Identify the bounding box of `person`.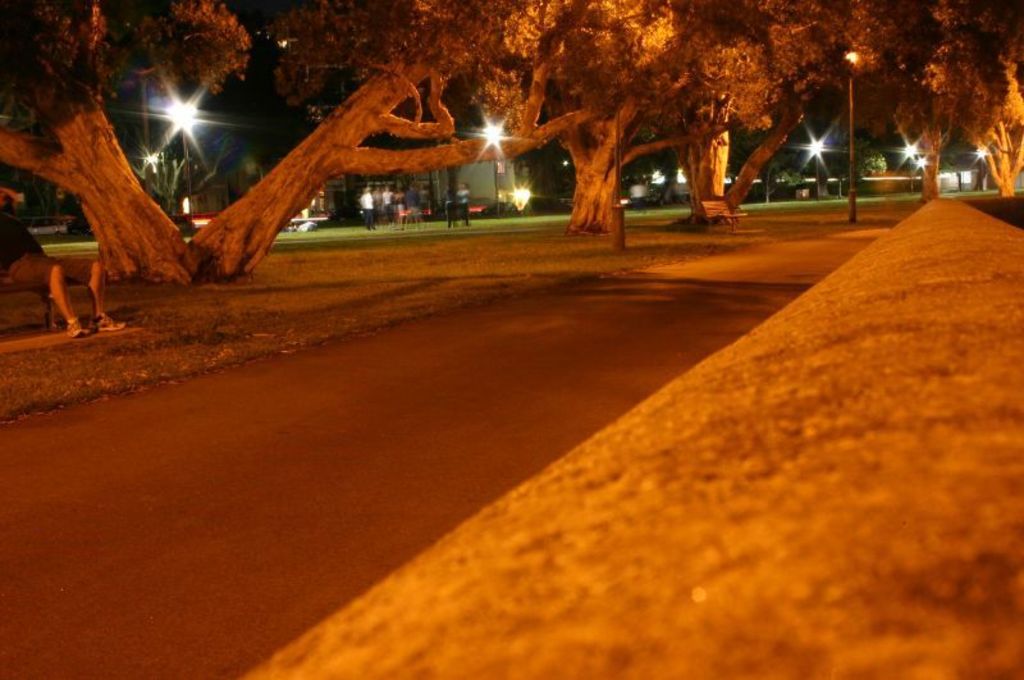
[0, 178, 125, 332].
